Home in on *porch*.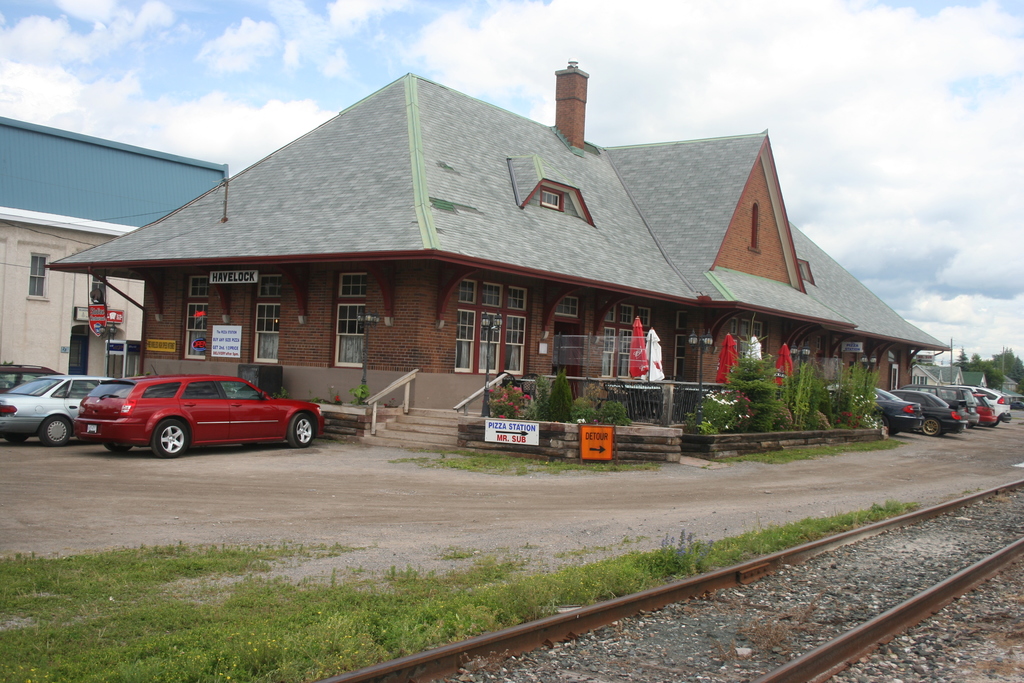
Homed in at crop(364, 365, 851, 411).
